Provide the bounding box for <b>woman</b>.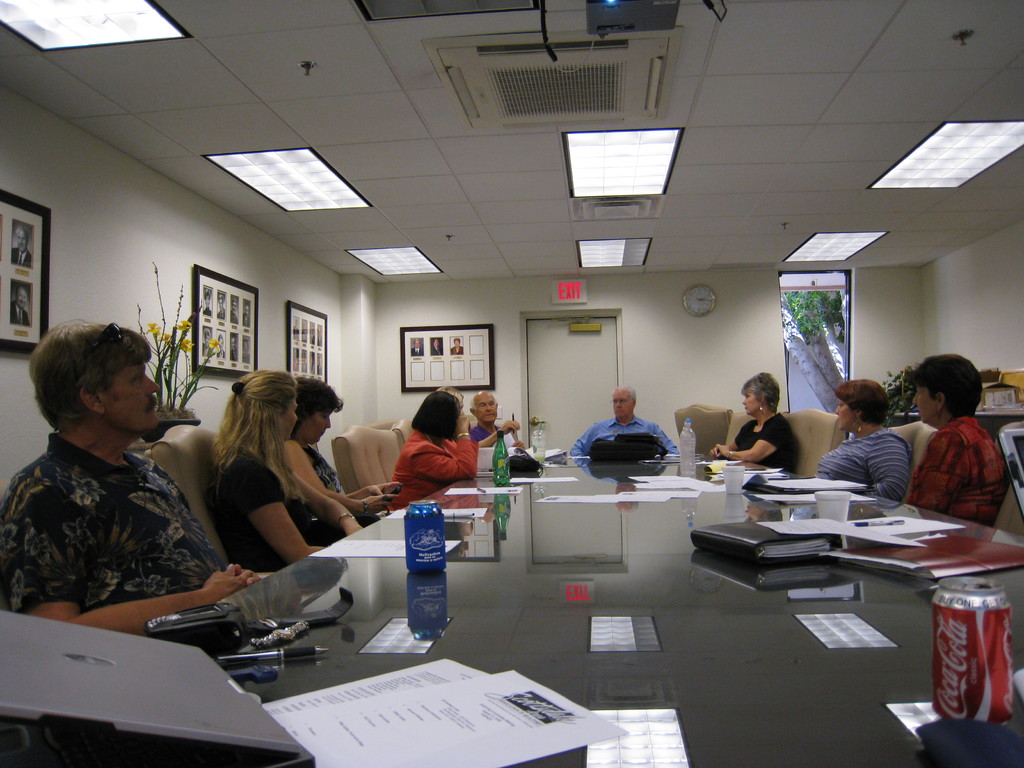
Rect(913, 353, 1013, 528).
